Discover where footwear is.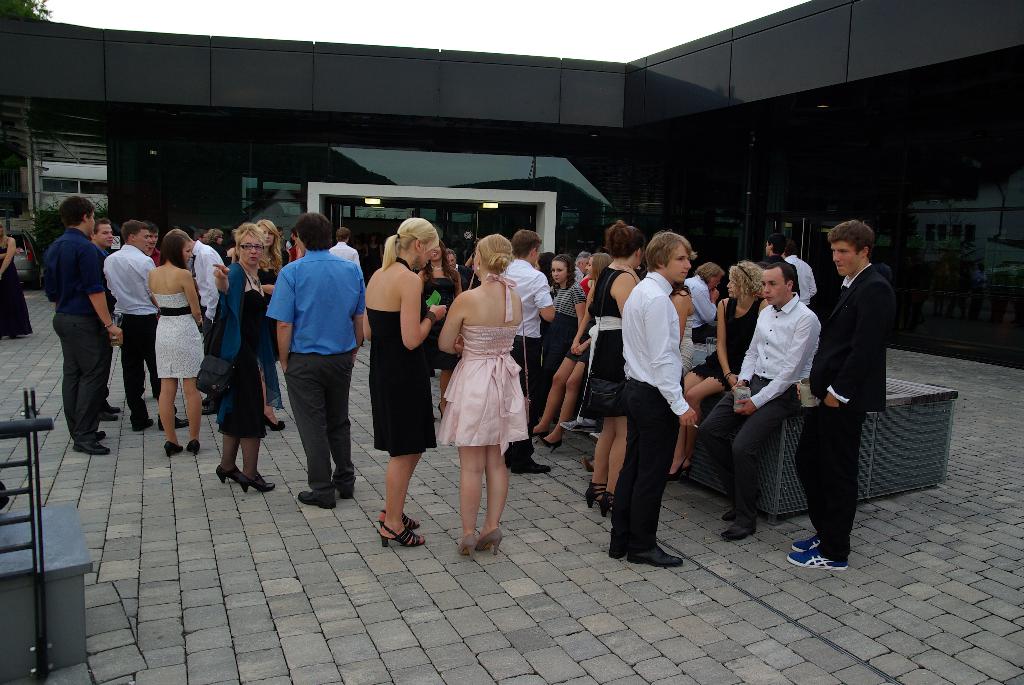
Discovered at pyautogui.locateOnScreen(90, 432, 108, 441).
